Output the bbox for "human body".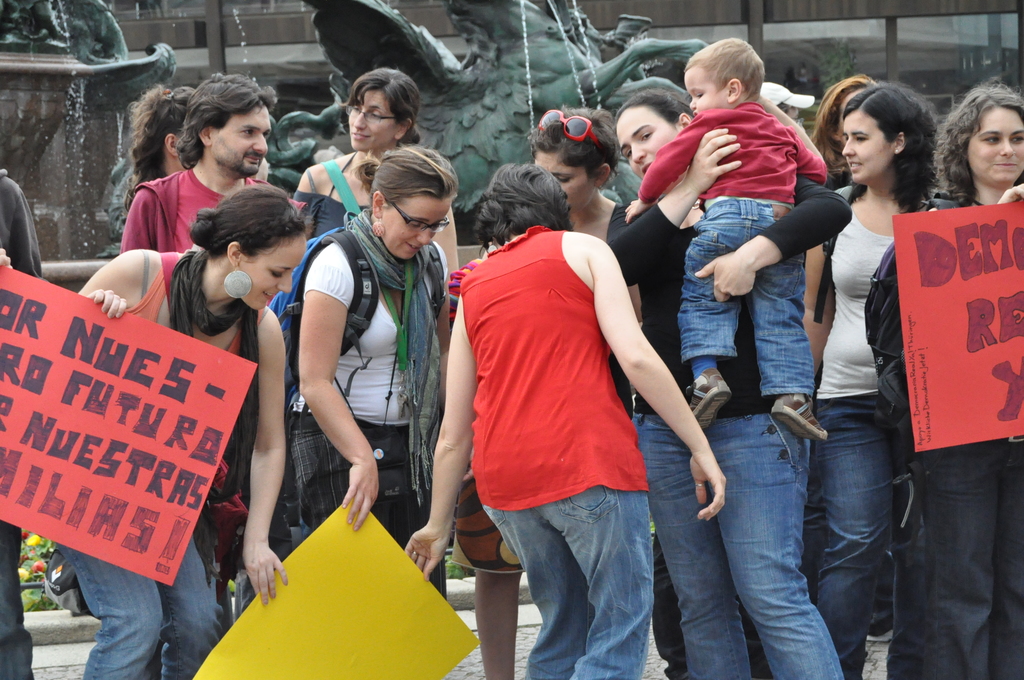
detection(118, 72, 276, 252).
